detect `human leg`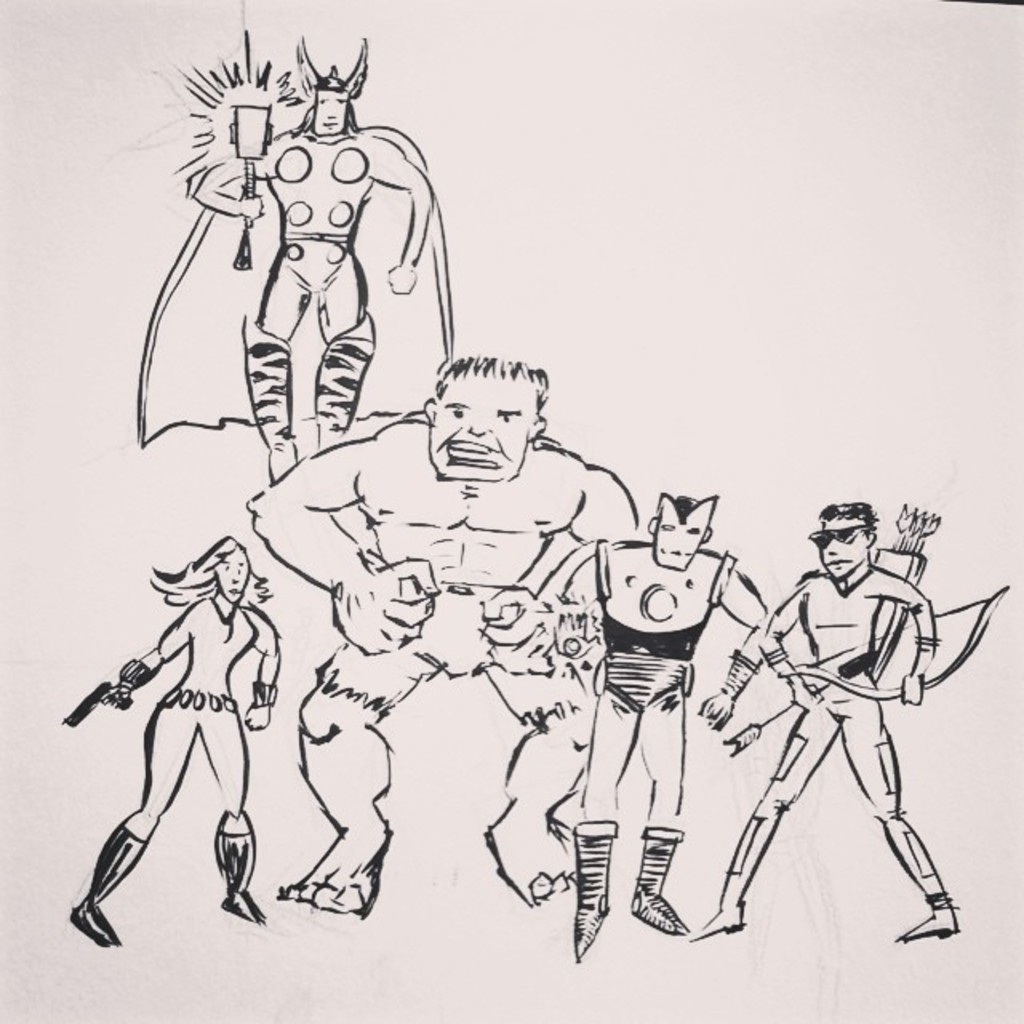
573:686:638:955
